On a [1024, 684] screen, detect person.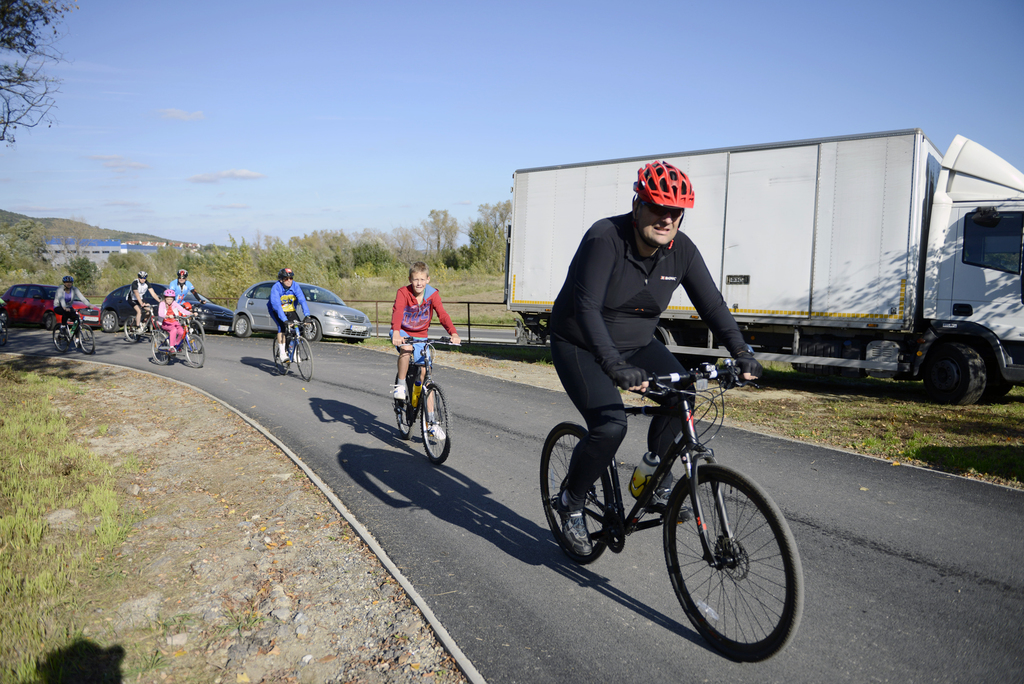
<region>159, 286, 189, 352</region>.
